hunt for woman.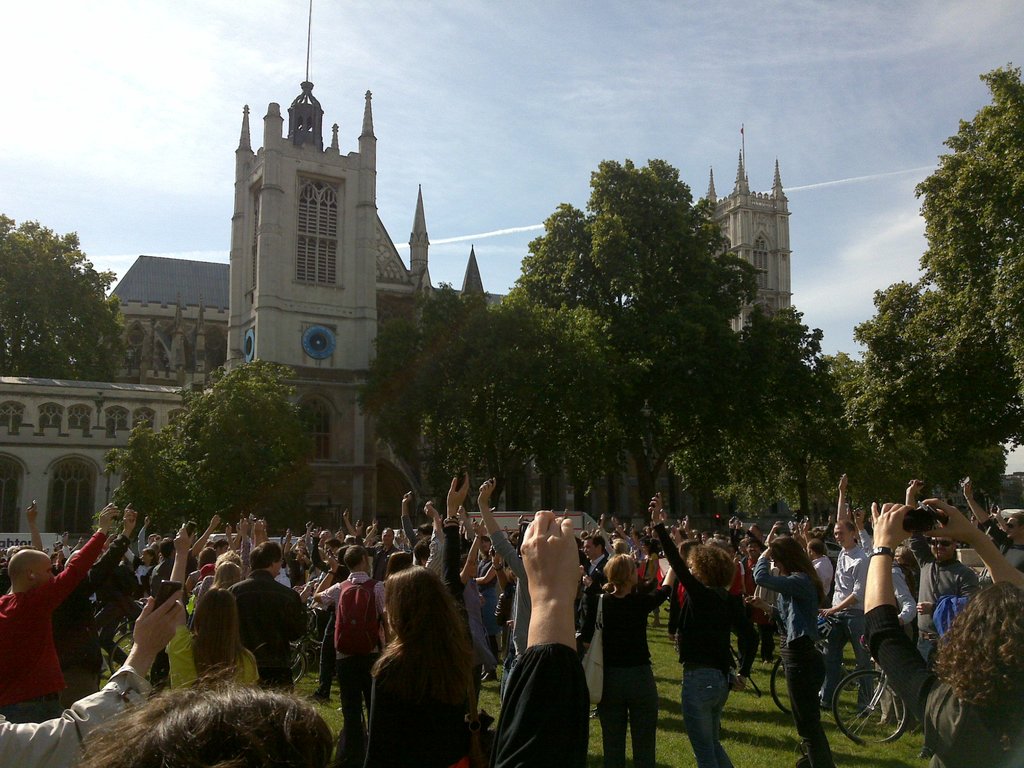
Hunted down at <bbox>753, 537, 836, 767</bbox>.
